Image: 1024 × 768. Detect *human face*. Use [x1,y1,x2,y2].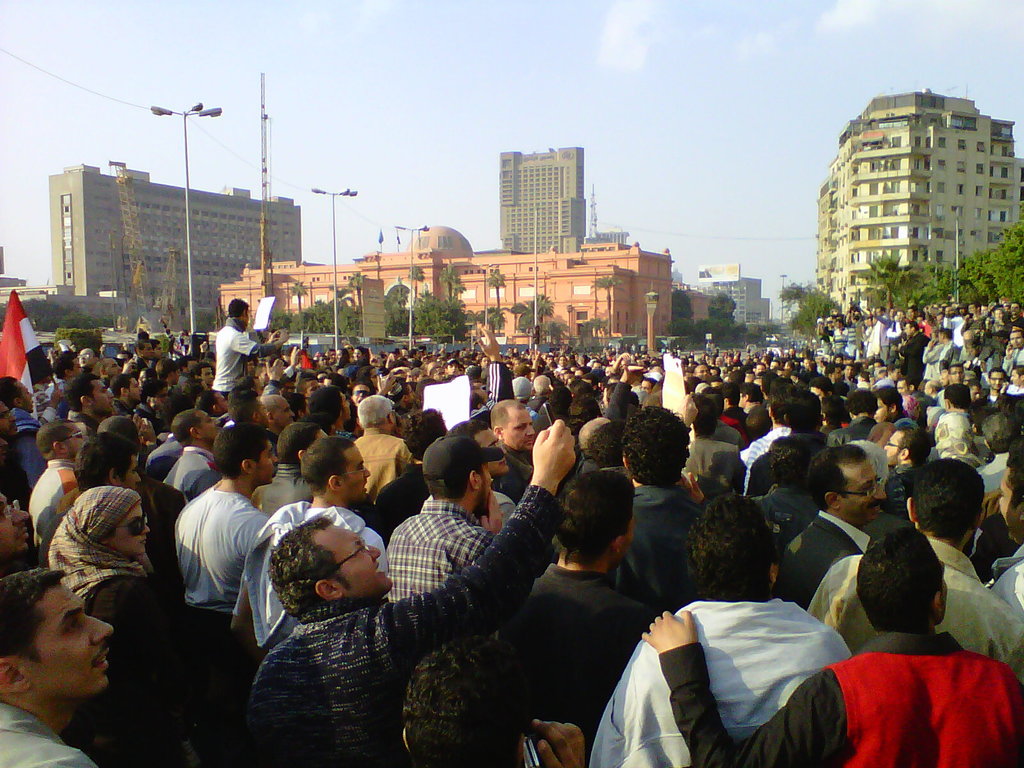
[886,429,904,468].
